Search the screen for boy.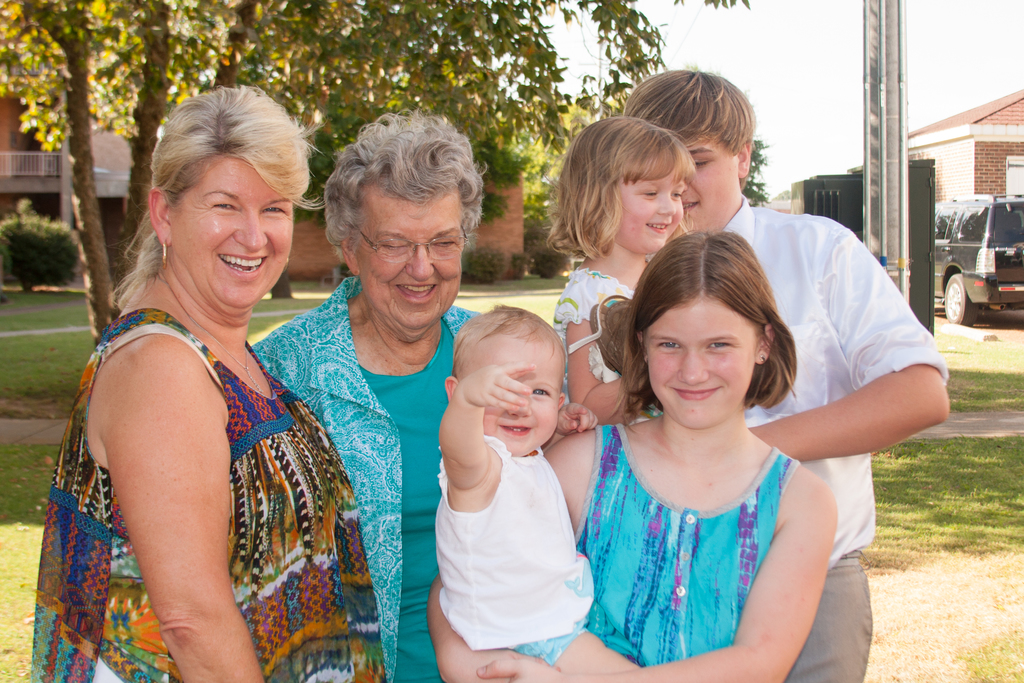
Found at <box>437,301,640,682</box>.
